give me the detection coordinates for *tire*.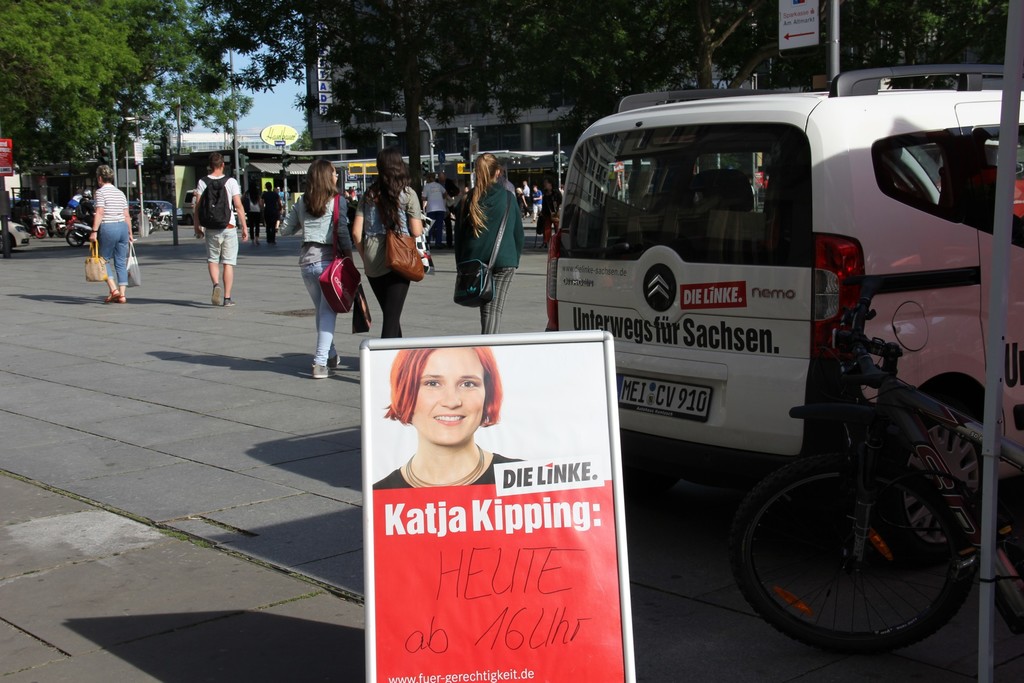
<region>148, 222, 152, 235</region>.
